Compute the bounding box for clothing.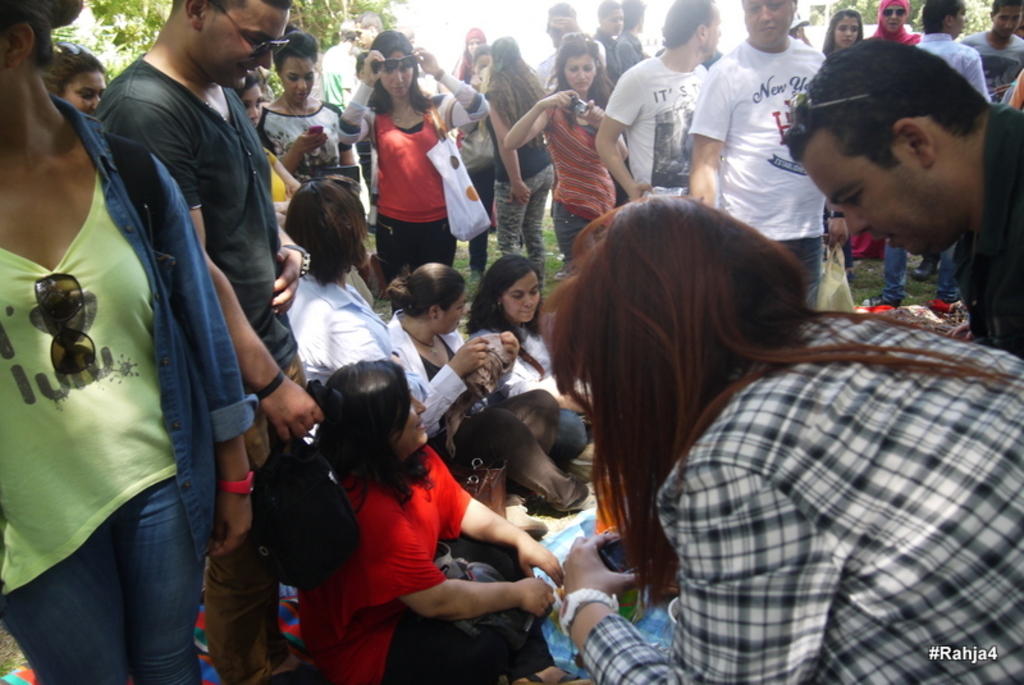
879,27,997,306.
